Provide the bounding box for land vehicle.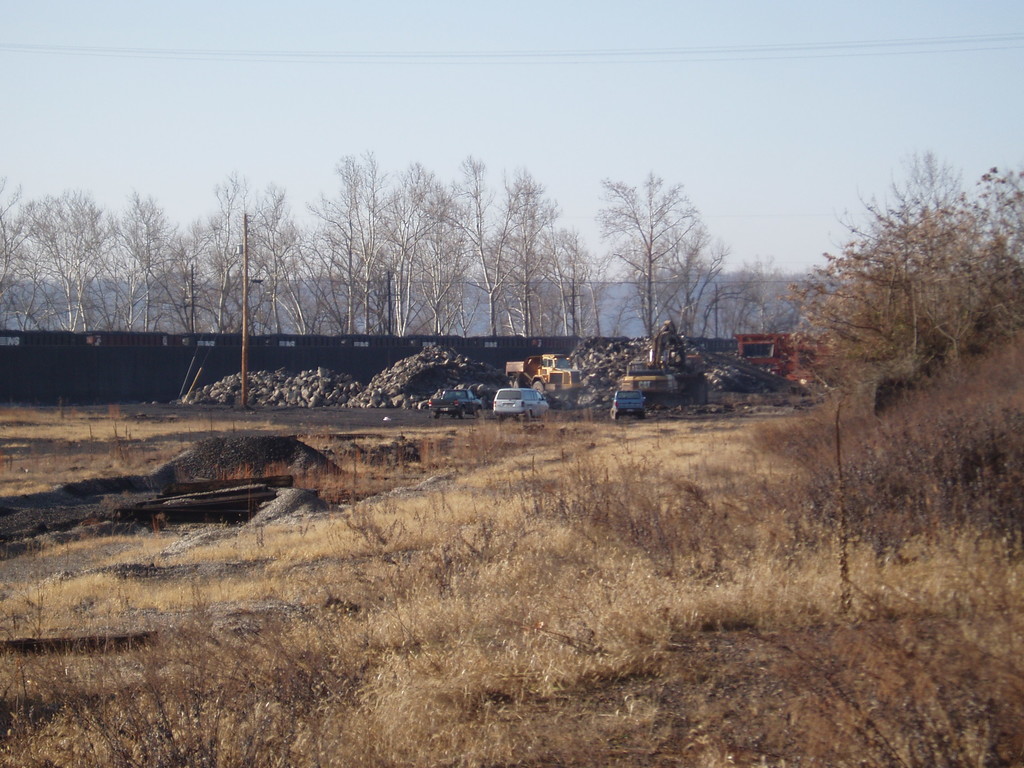
pyautogui.locateOnScreen(612, 390, 643, 417).
